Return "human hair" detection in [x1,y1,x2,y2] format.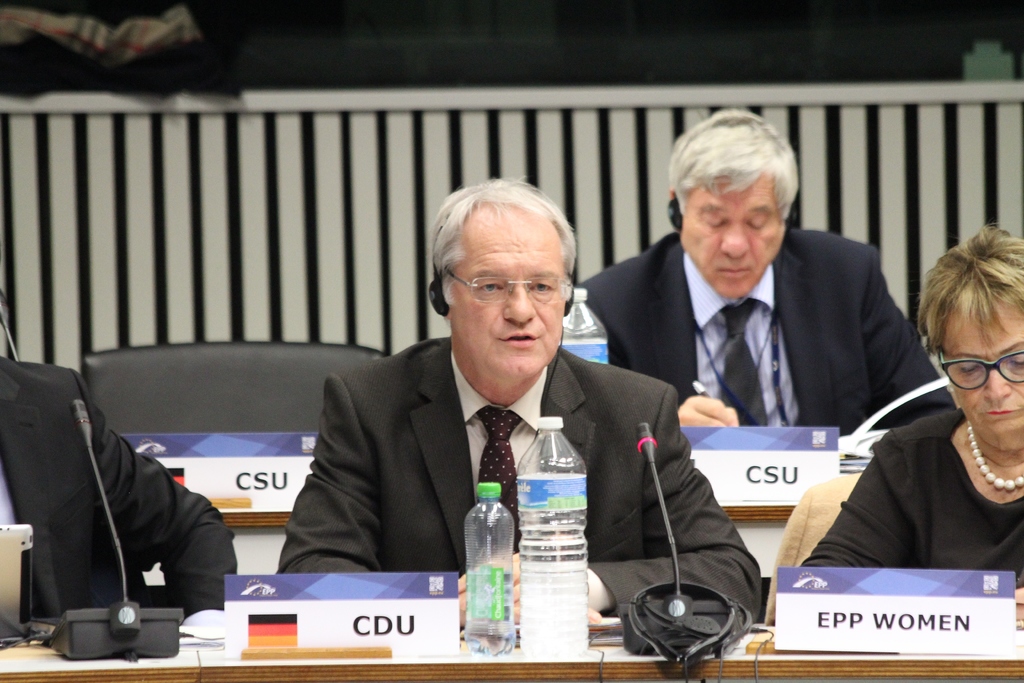
[932,233,1015,394].
